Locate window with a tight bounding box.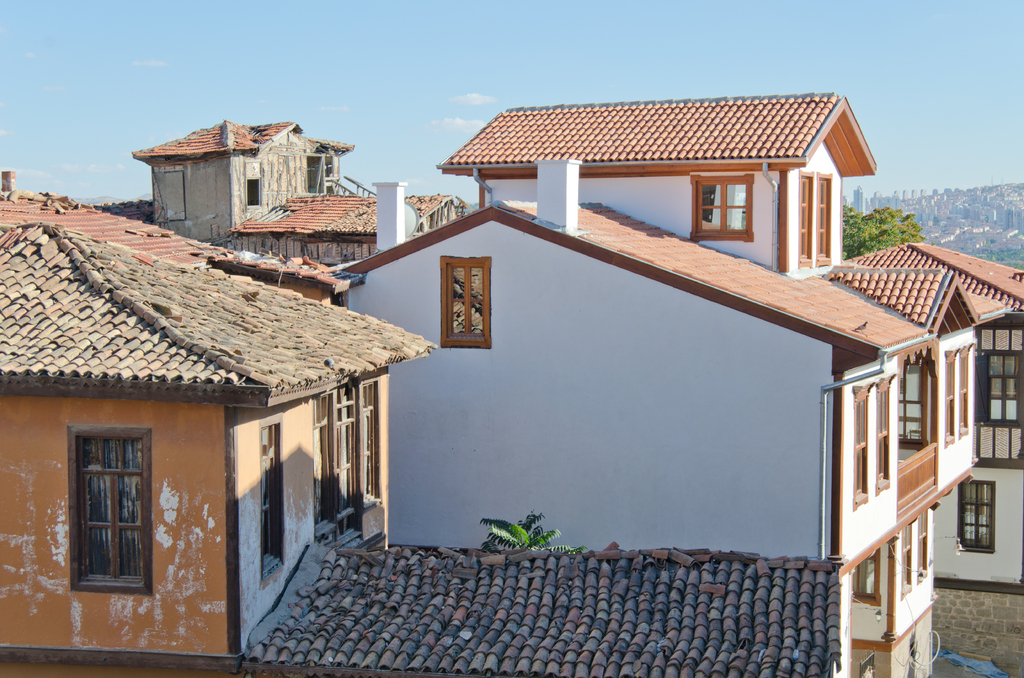
955:343:971:442.
